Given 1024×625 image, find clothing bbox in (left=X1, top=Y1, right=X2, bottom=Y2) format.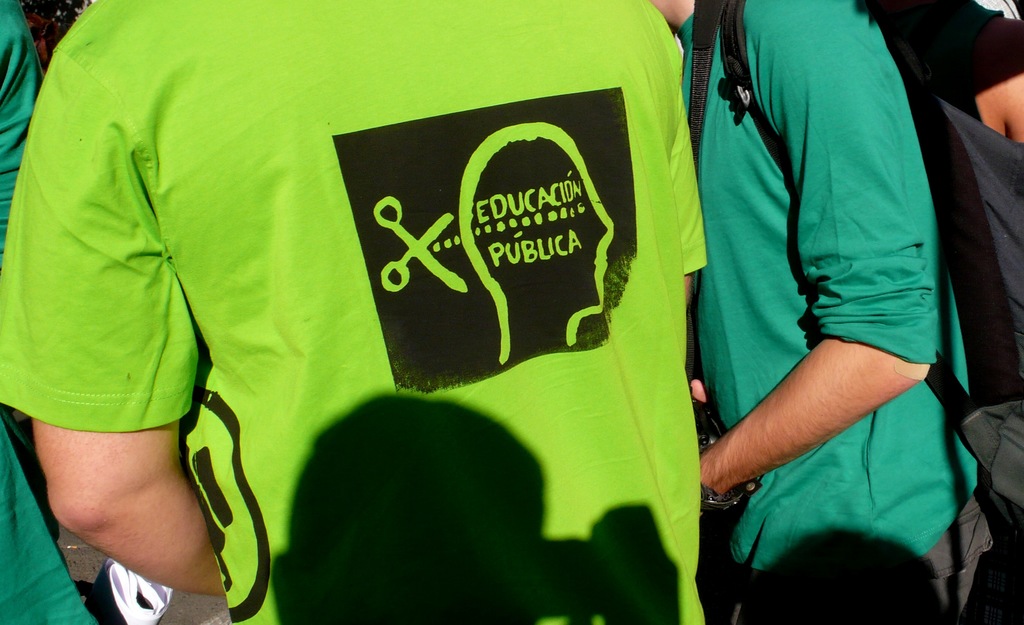
(left=0, top=0, right=122, bottom=624).
